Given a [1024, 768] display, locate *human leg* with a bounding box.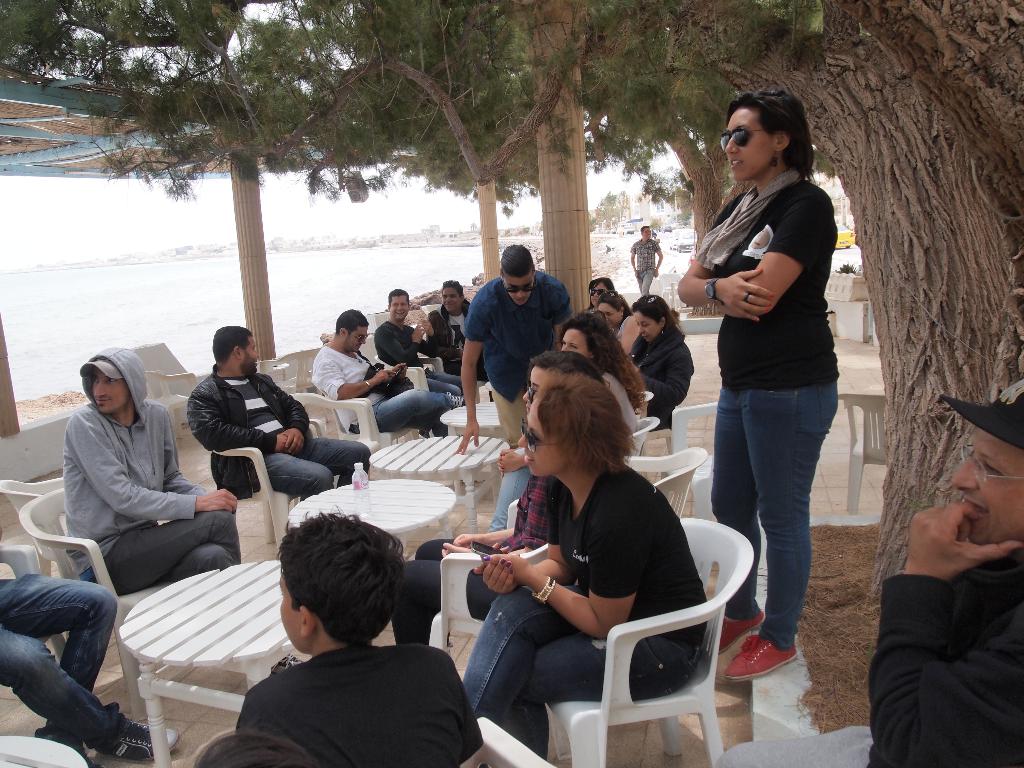
Located: bbox(483, 448, 525, 533).
